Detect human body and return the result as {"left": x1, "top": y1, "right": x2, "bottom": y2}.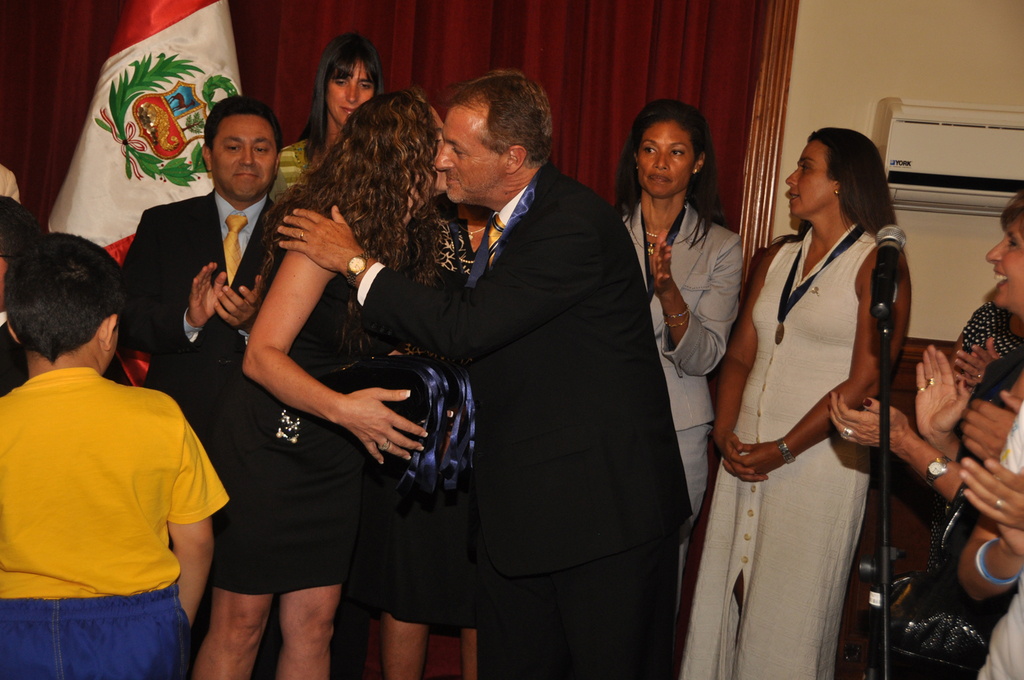
{"left": 225, "top": 197, "right": 429, "bottom": 679}.
